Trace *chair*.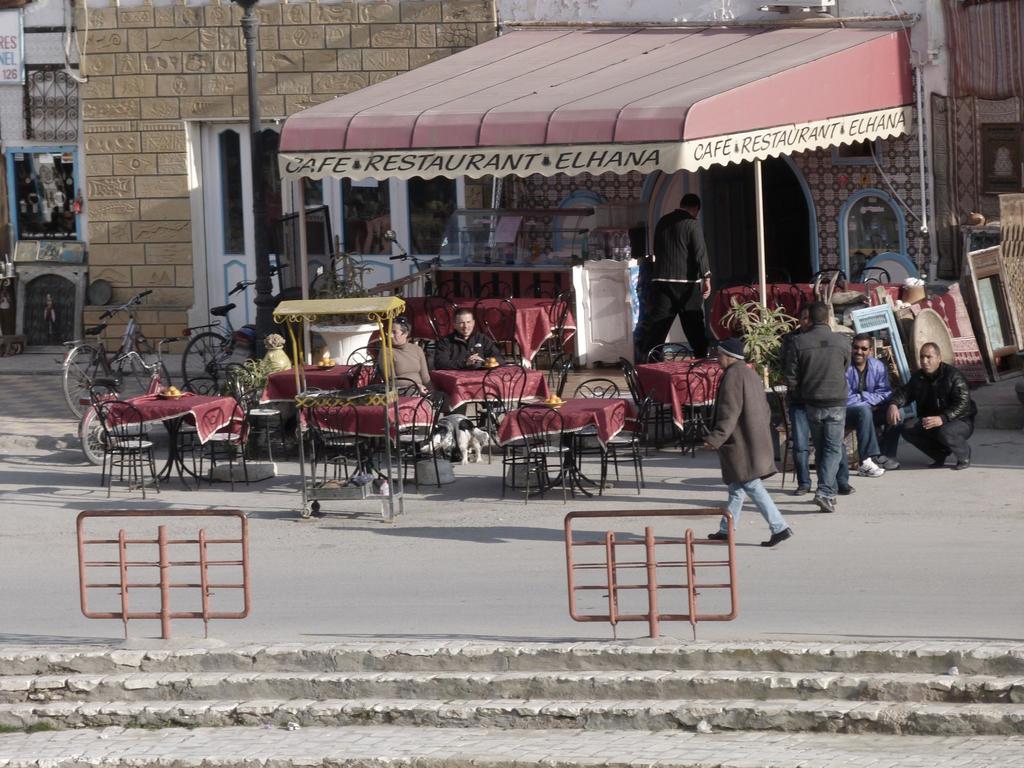
Traced to 385 376 416 465.
